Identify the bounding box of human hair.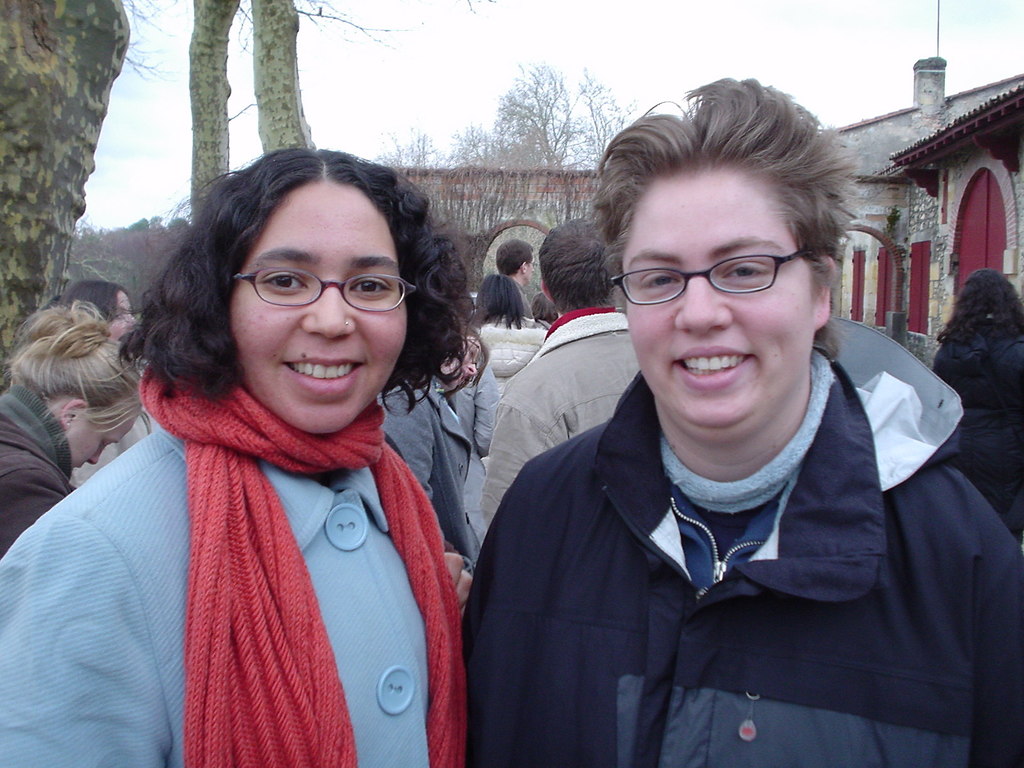
pyautogui.locateOnScreen(3, 302, 153, 436).
